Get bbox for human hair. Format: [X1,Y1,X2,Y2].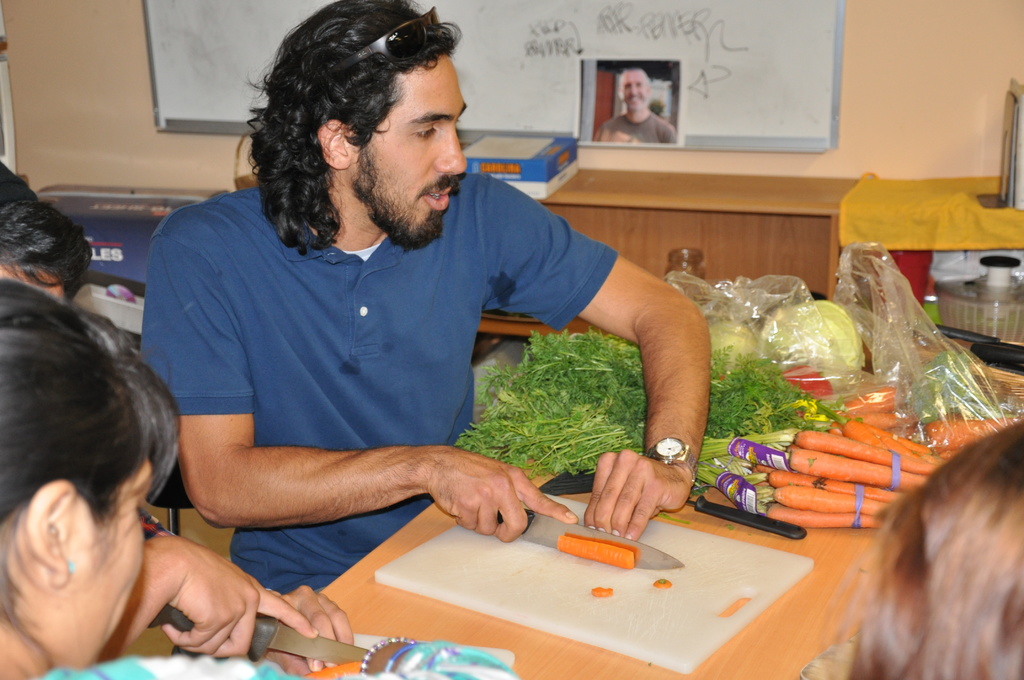
[260,6,488,213].
